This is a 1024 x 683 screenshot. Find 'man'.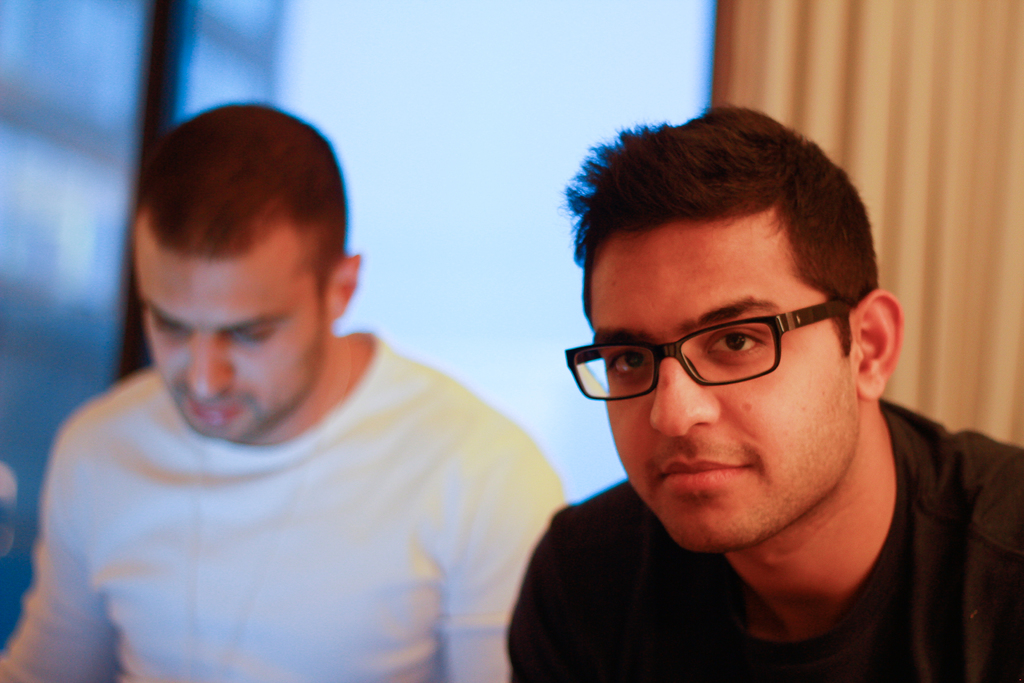
Bounding box: select_region(0, 100, 570, 682).
